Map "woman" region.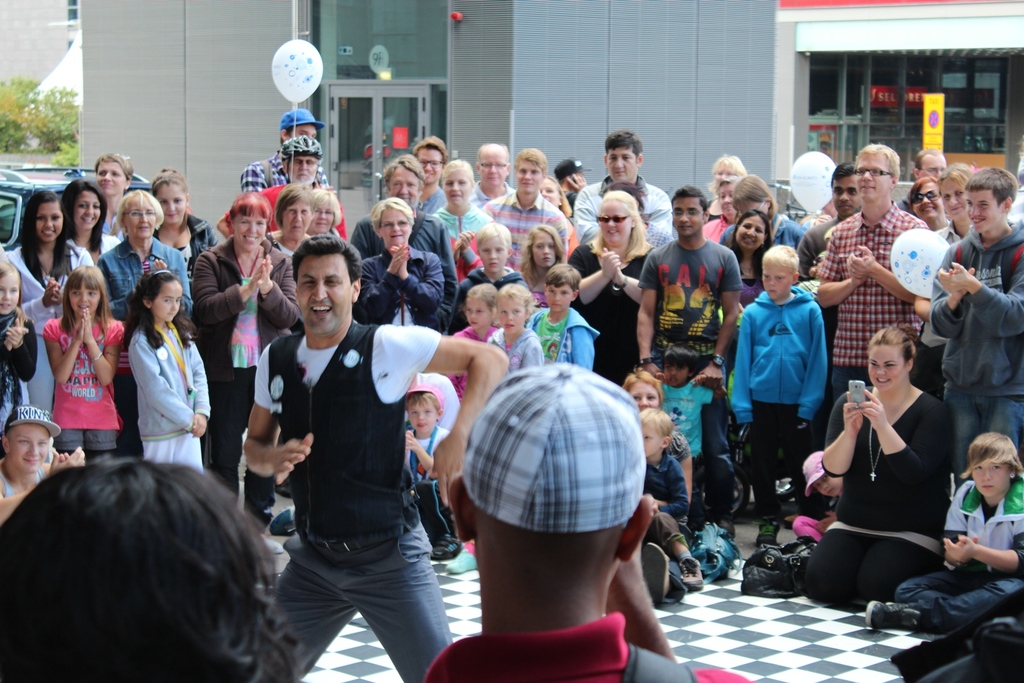
Mapped to (x1=719, y1=212, x2=778, y2=388).
